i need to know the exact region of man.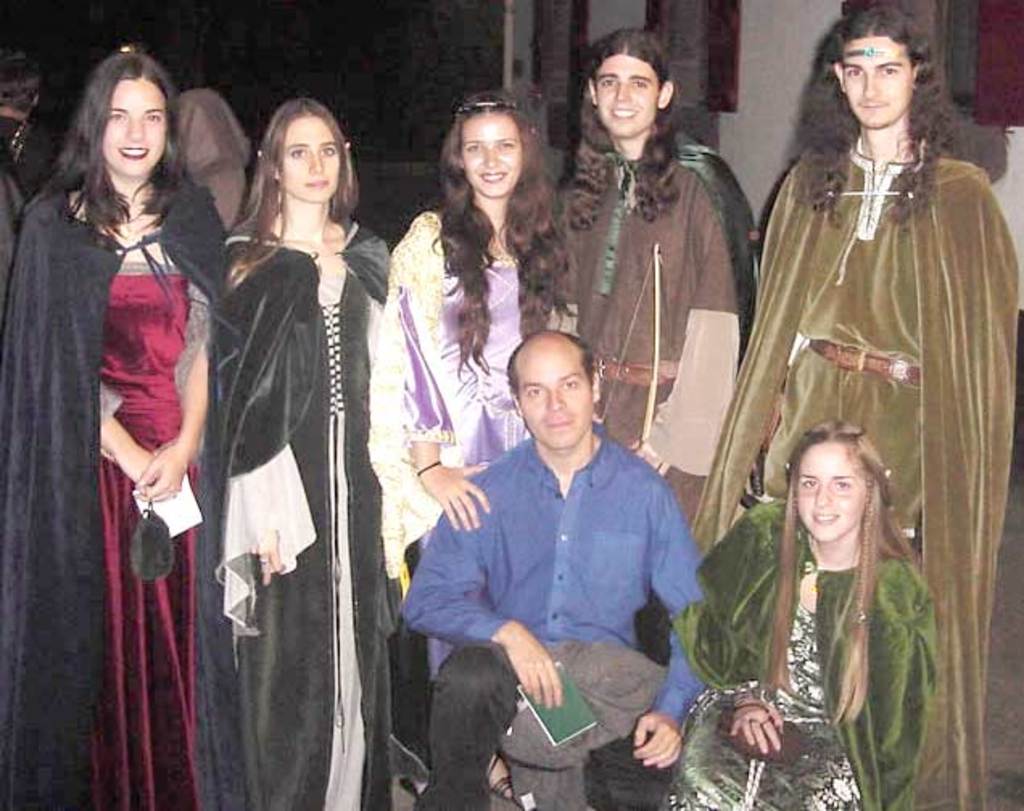
Region: [left=464, top=322, right=687, bottom=806].
